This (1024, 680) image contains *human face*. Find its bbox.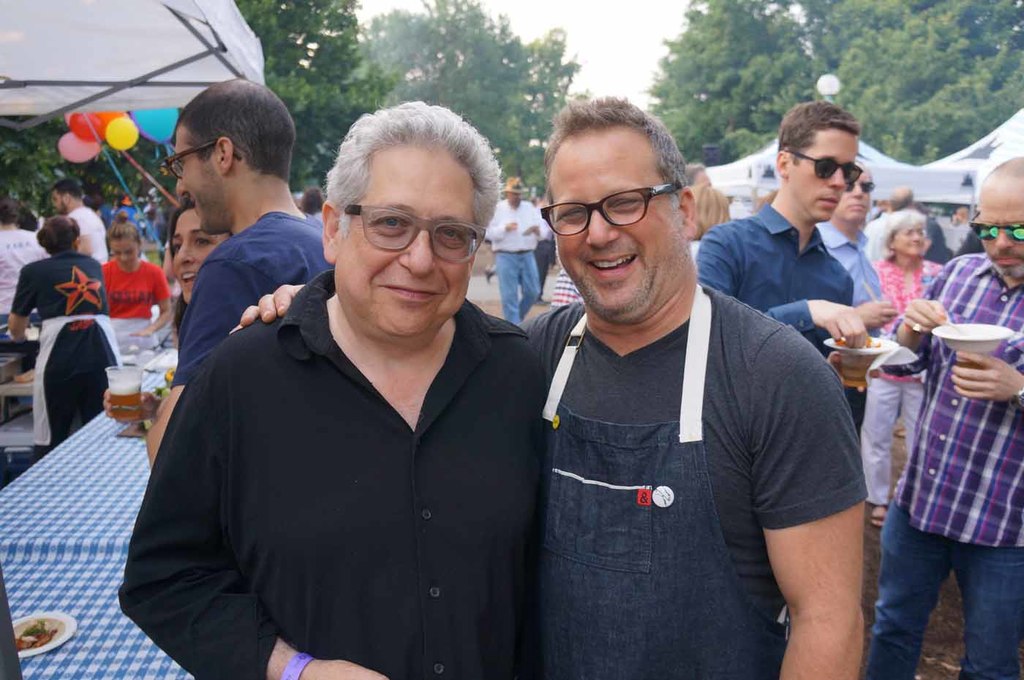
(546,135,681,313).
